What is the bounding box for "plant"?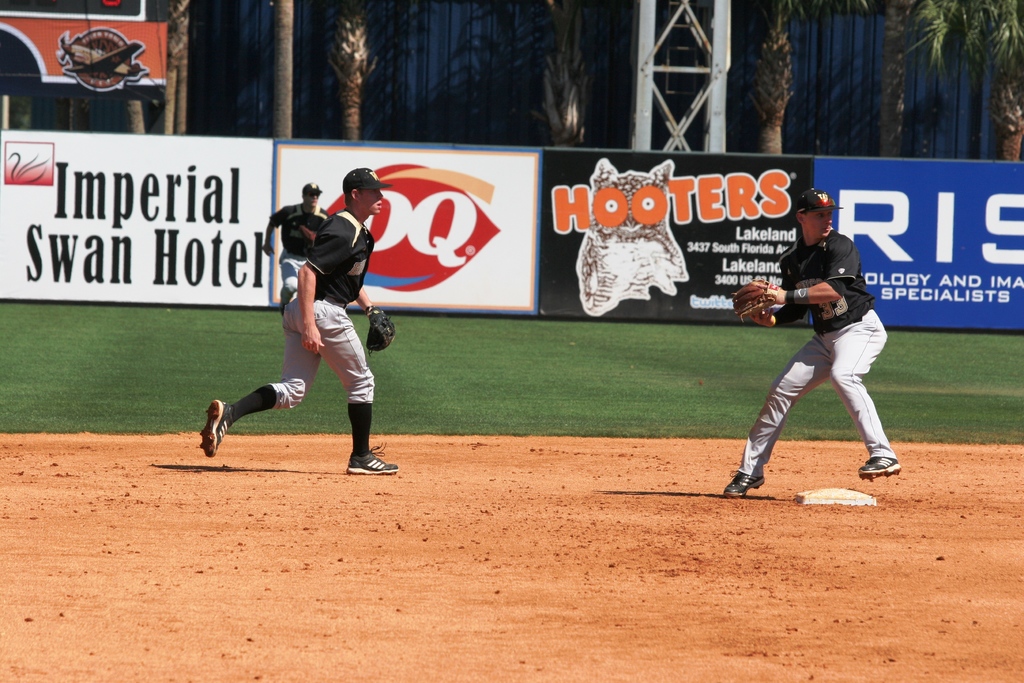
{"left": 884, "top": 0, "right": 1023, "bottom": 175}.
